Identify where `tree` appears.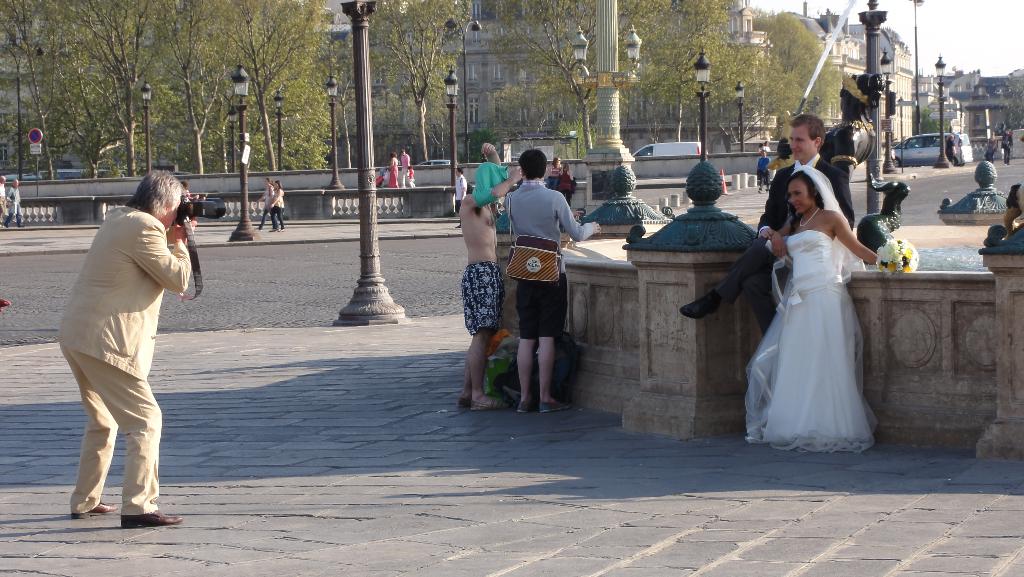
Appears at [735,16,850,136].
